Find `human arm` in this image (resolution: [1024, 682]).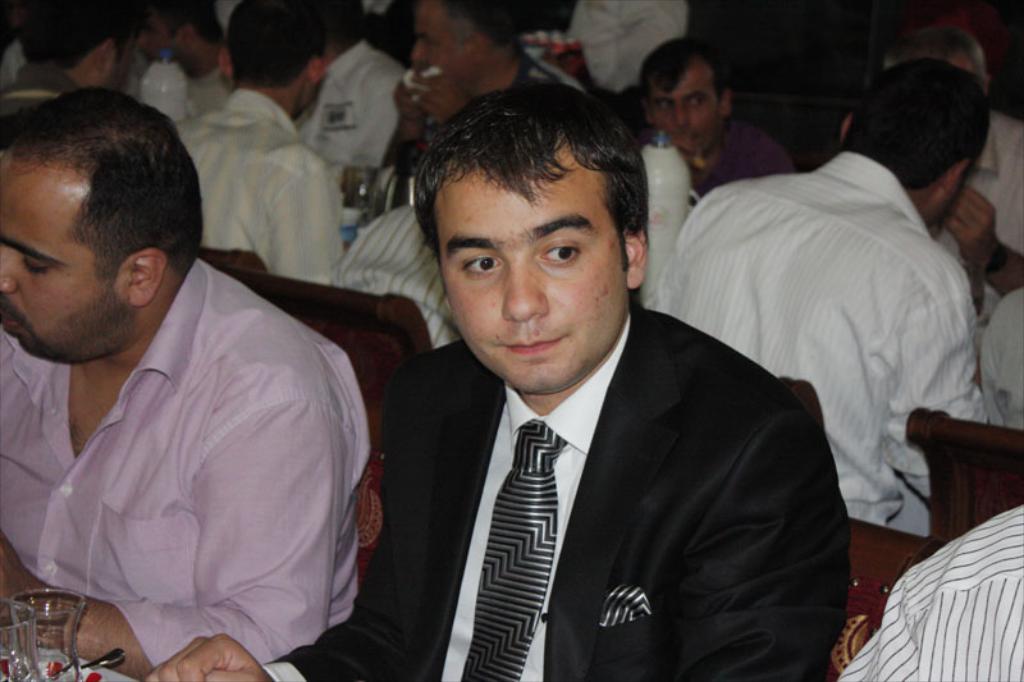
bbox=[593, 0, 724, 86].
